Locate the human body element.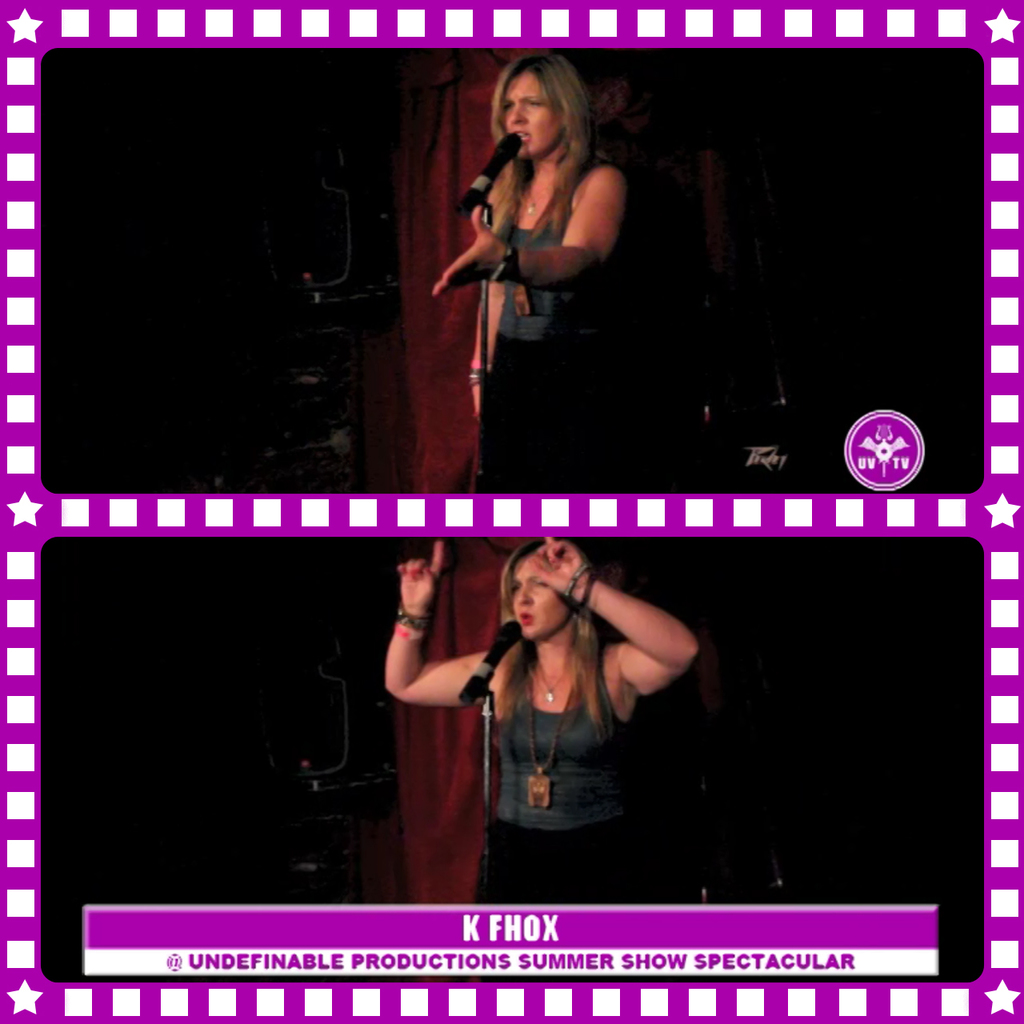
Element bbox: pyautogui.locateOnScreen(427, 142, 627, 501).
